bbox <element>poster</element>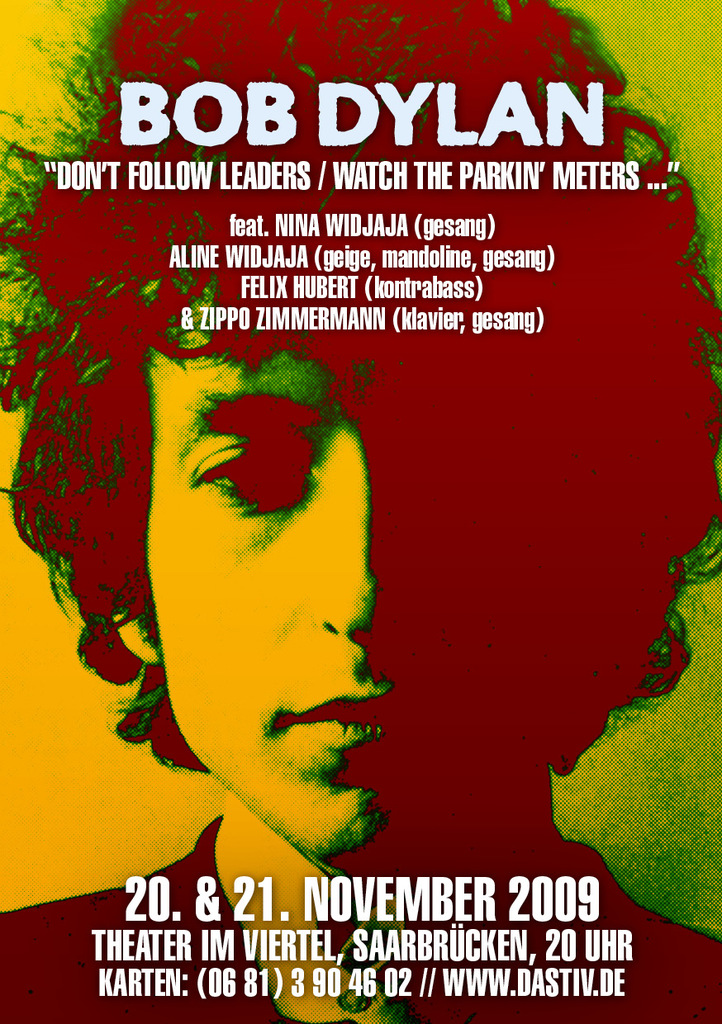
<box>0,0,721,1023</box>
